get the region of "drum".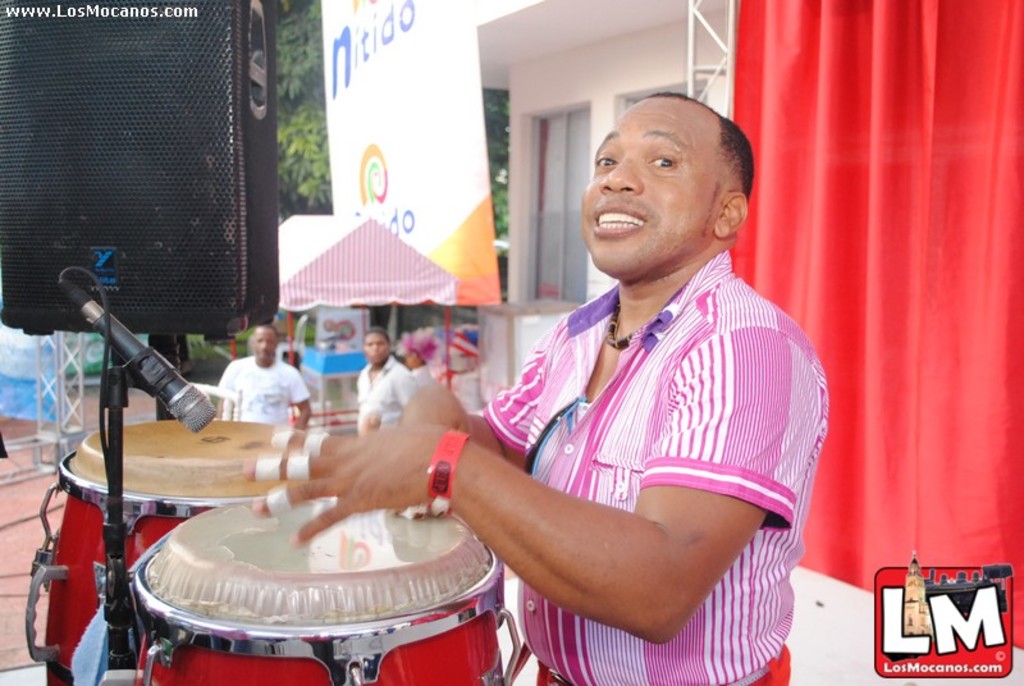
bbox=(134, 490, 526, 685).
